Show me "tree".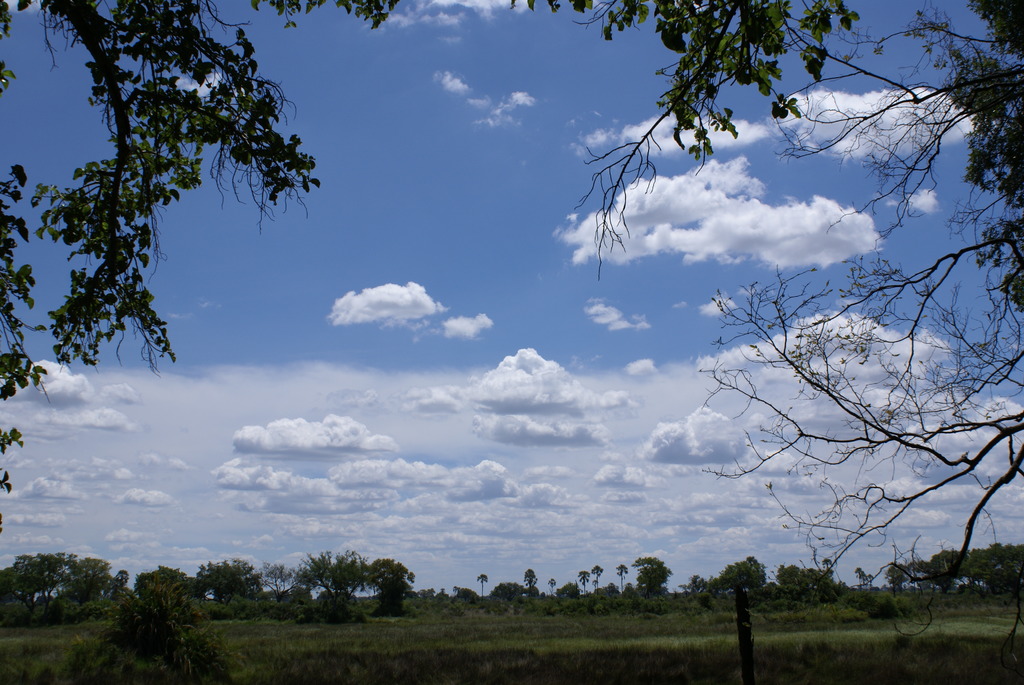
"tree" is here: locate(590, 565, 604, 594).
